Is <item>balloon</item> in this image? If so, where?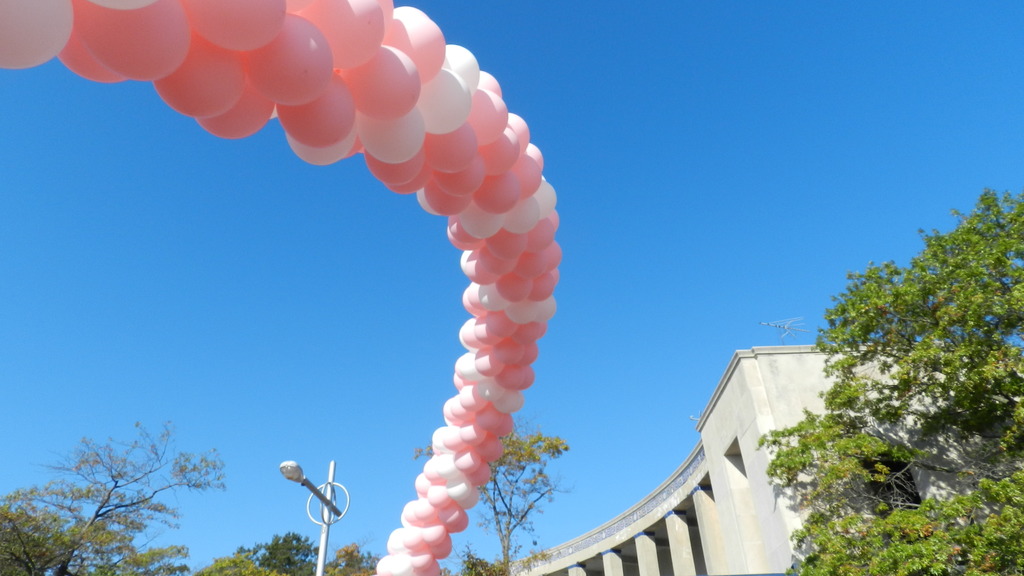
Yes, at region(476, 435, 504, 466).
